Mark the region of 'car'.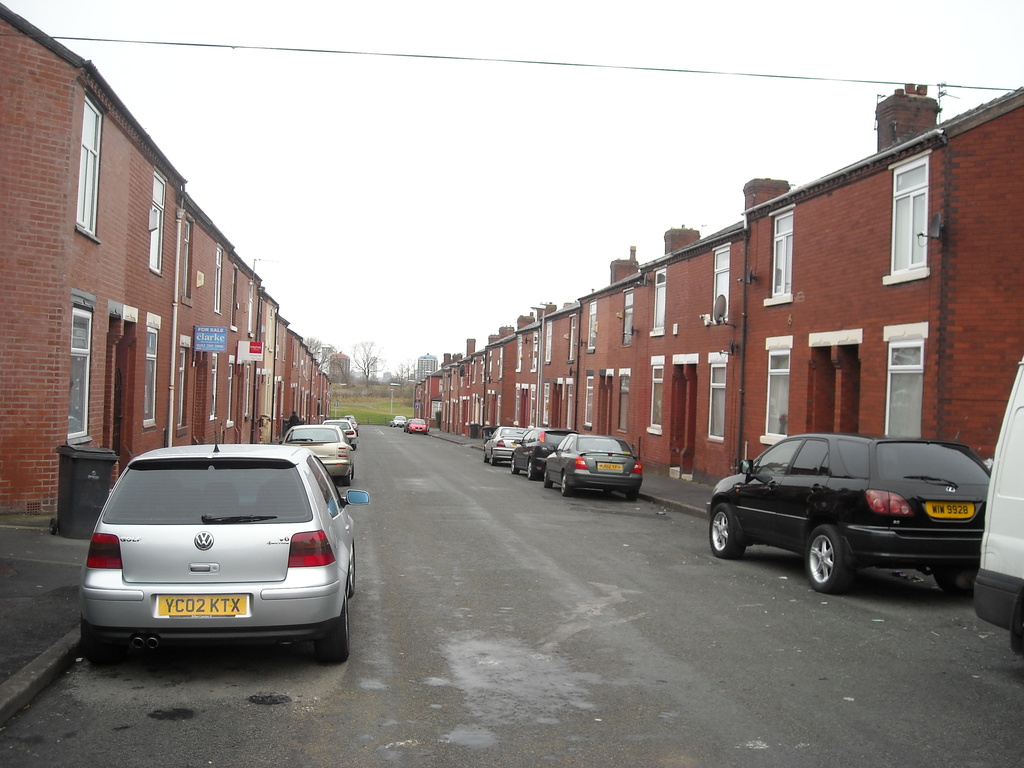
Region: left=392, top=417, right=408, bottom=427.
